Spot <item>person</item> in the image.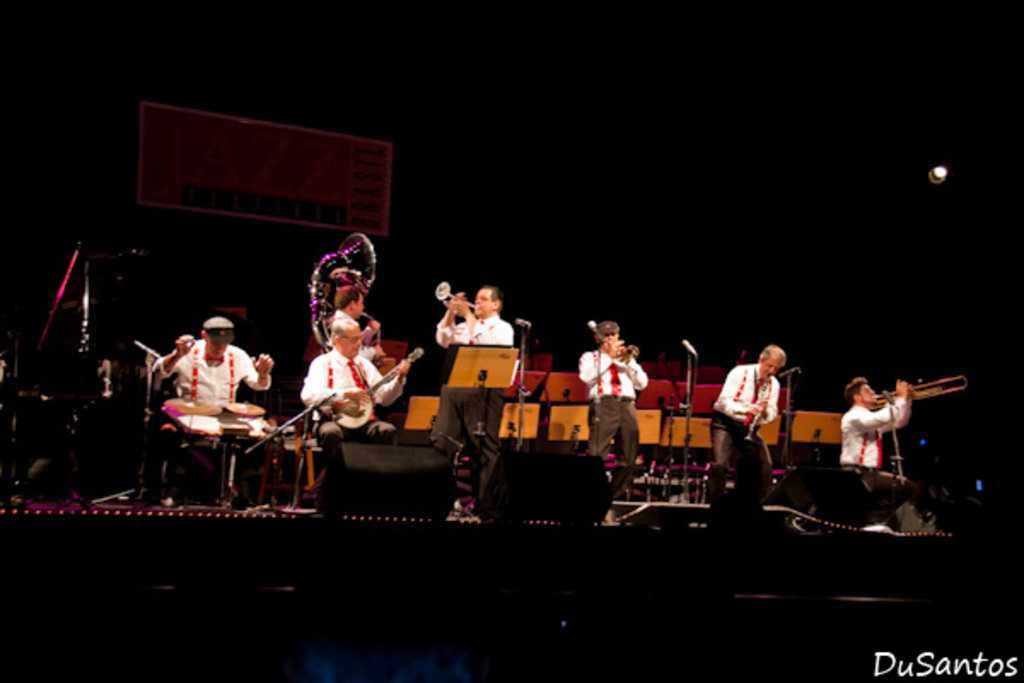
<item>person</item> found at 710,340,785,516.
